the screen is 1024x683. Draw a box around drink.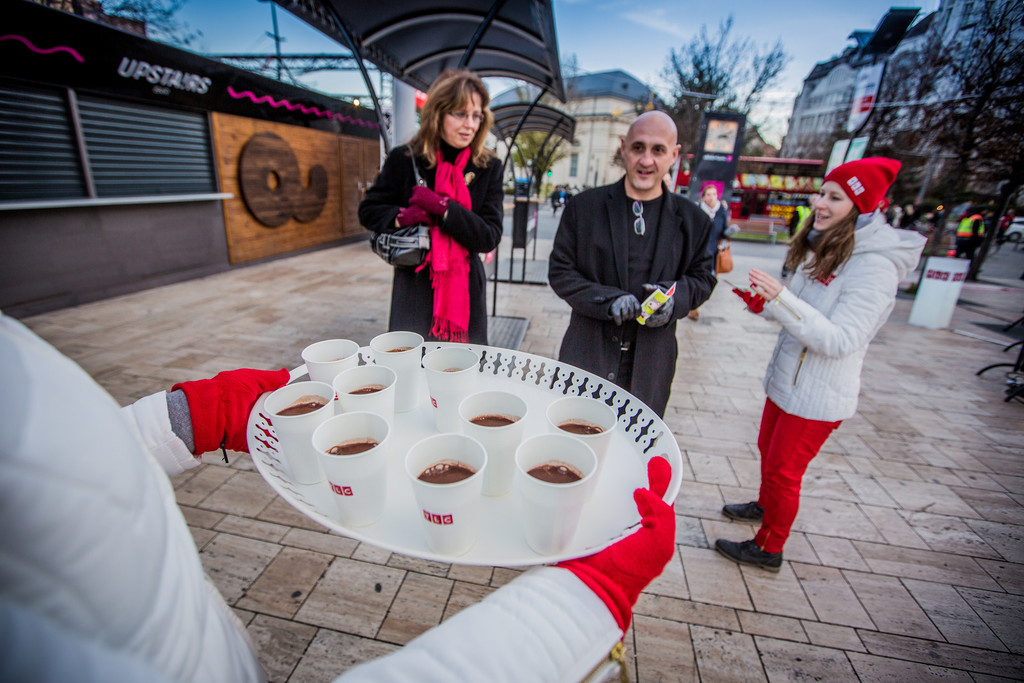
crop(278, 400, 325, 415).
